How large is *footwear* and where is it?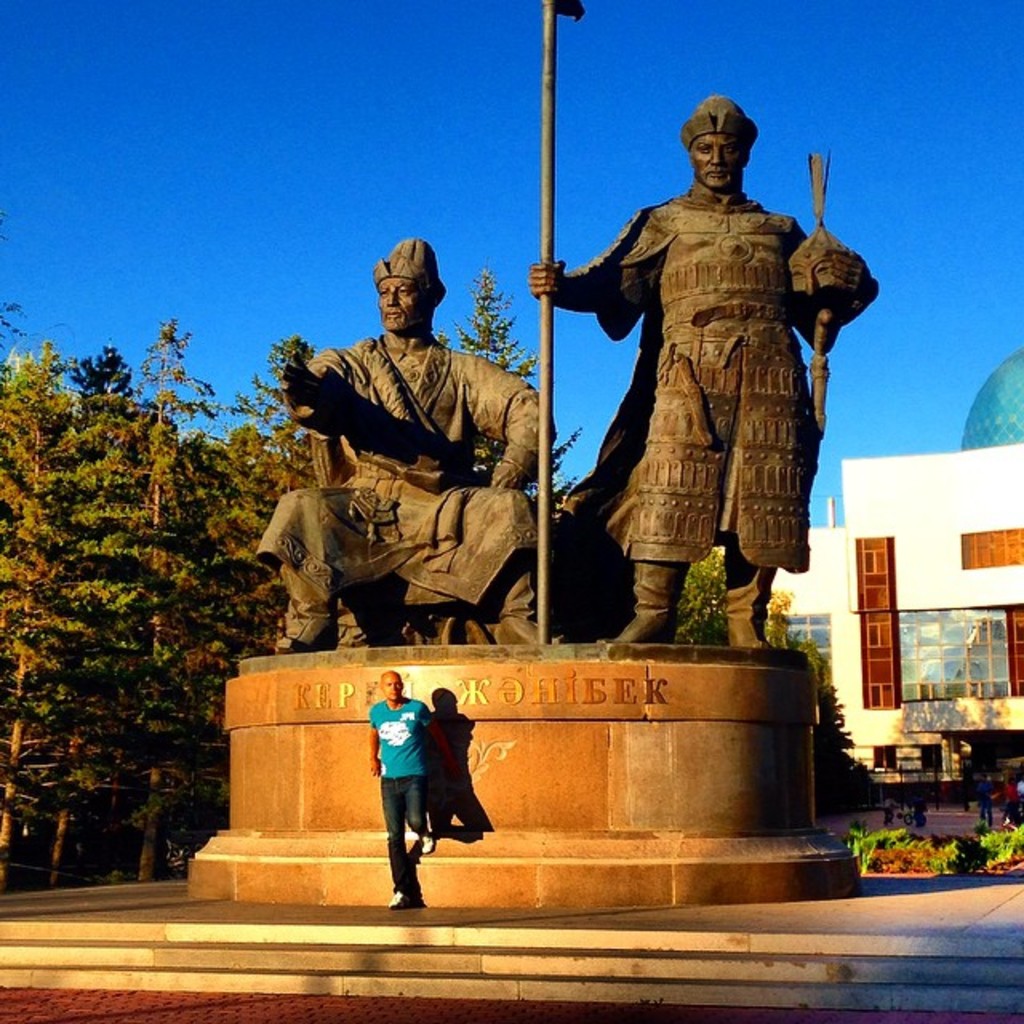
Bounding box: bbox=(722, 550, 766, 651).
